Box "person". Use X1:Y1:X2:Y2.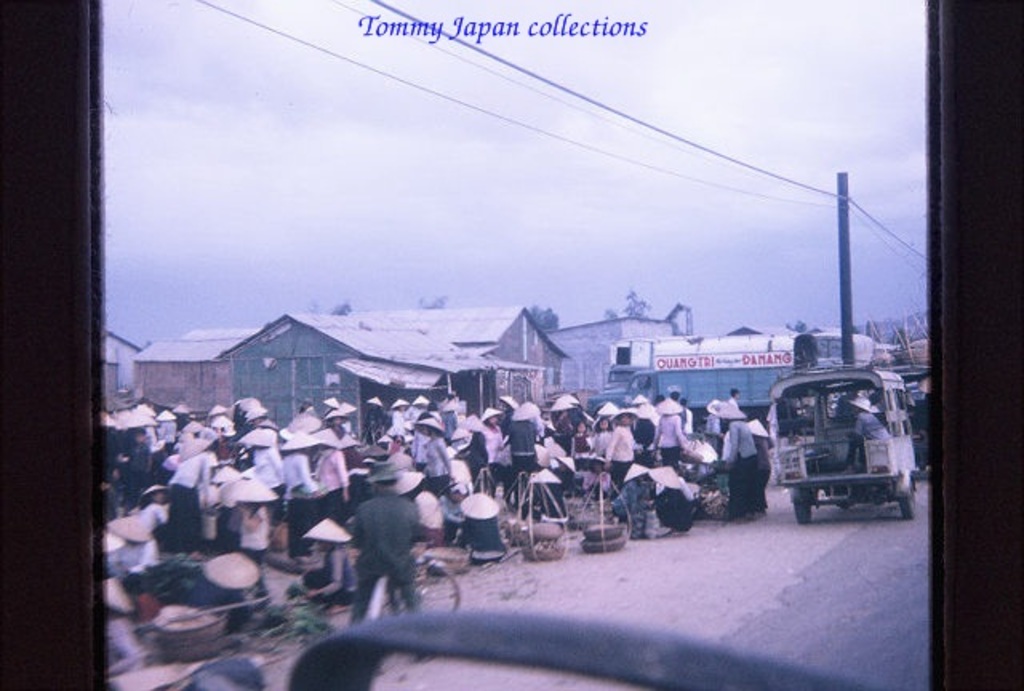
603:413:637:496.
